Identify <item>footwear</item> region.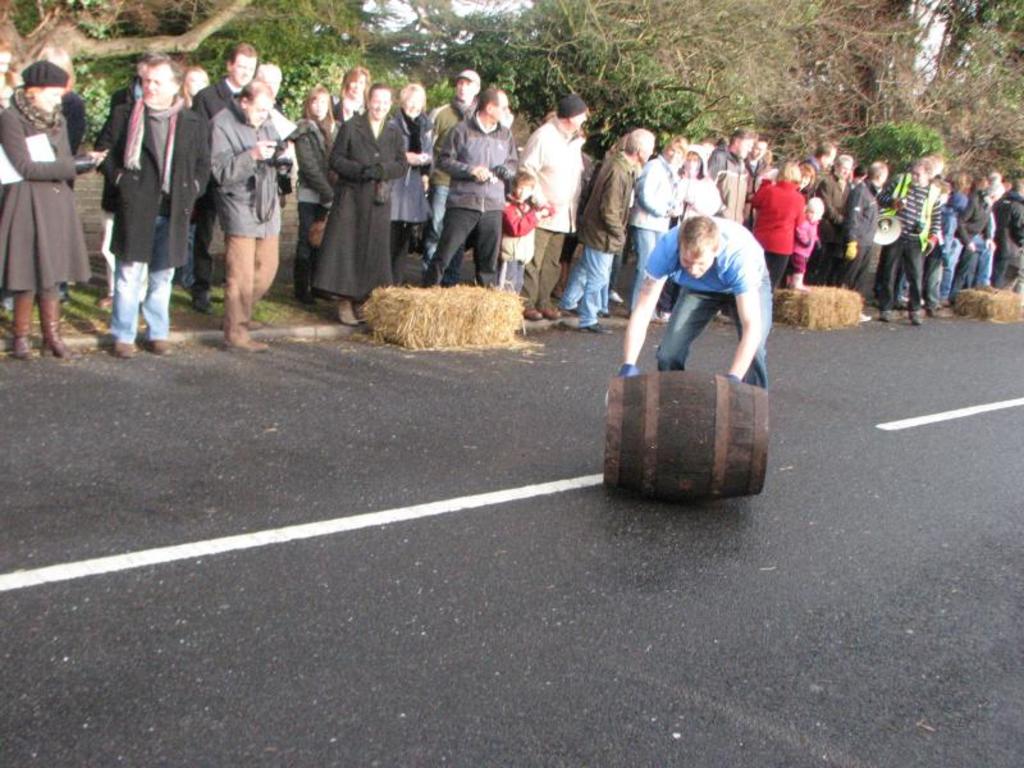
Region: bbox(45, 291, 70, 357).
